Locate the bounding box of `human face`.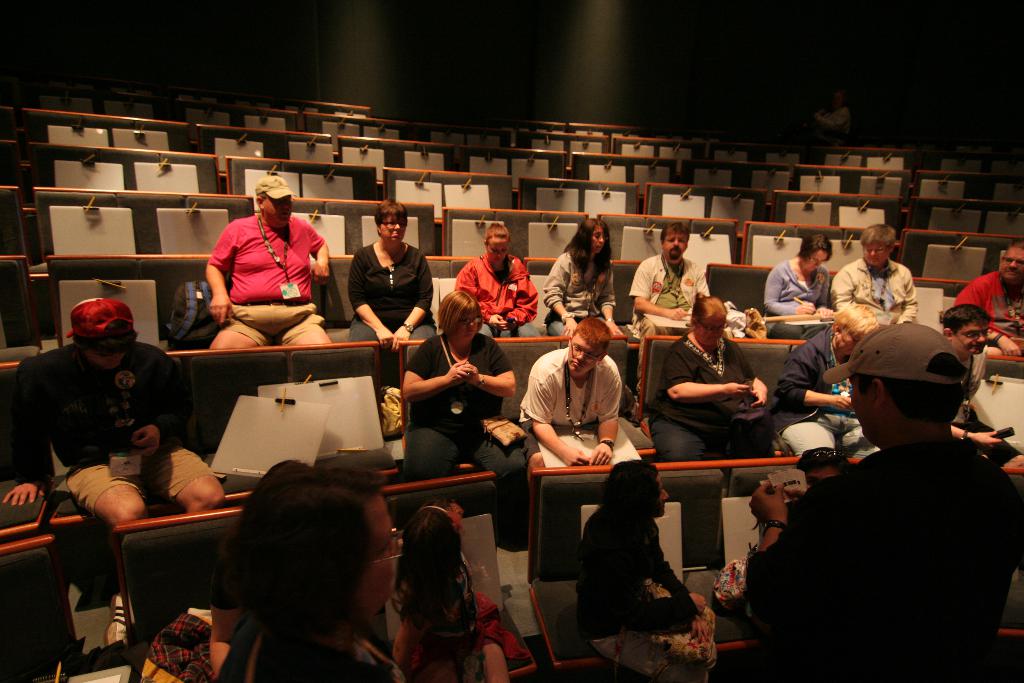
Bounding box: <bbox>454, 314, 476, 343</bbox>.
